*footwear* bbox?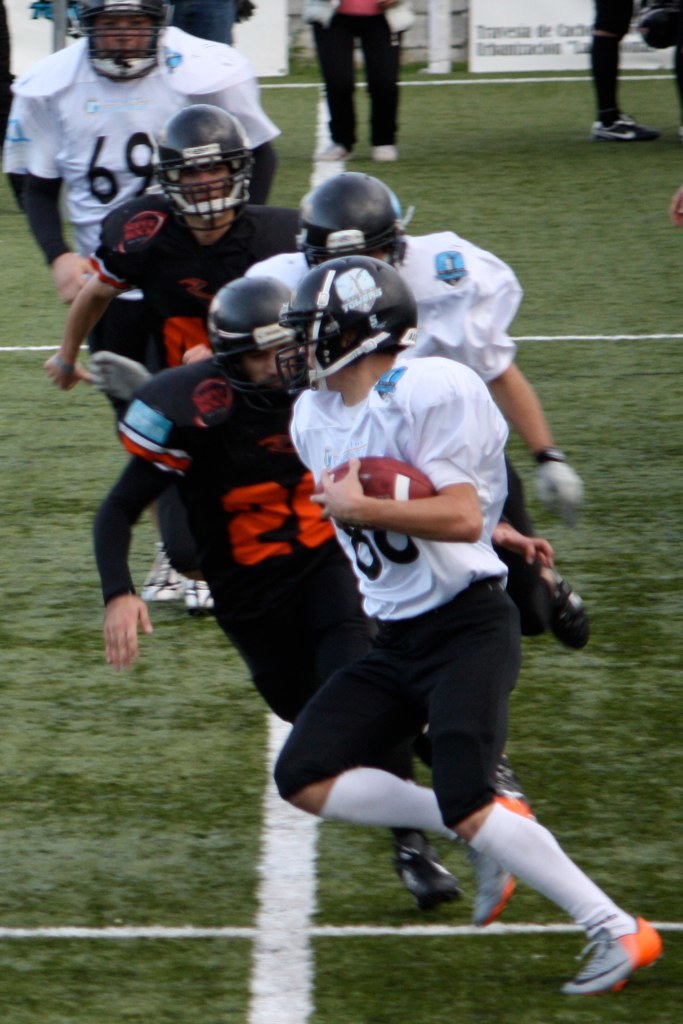
181:579:224:618
